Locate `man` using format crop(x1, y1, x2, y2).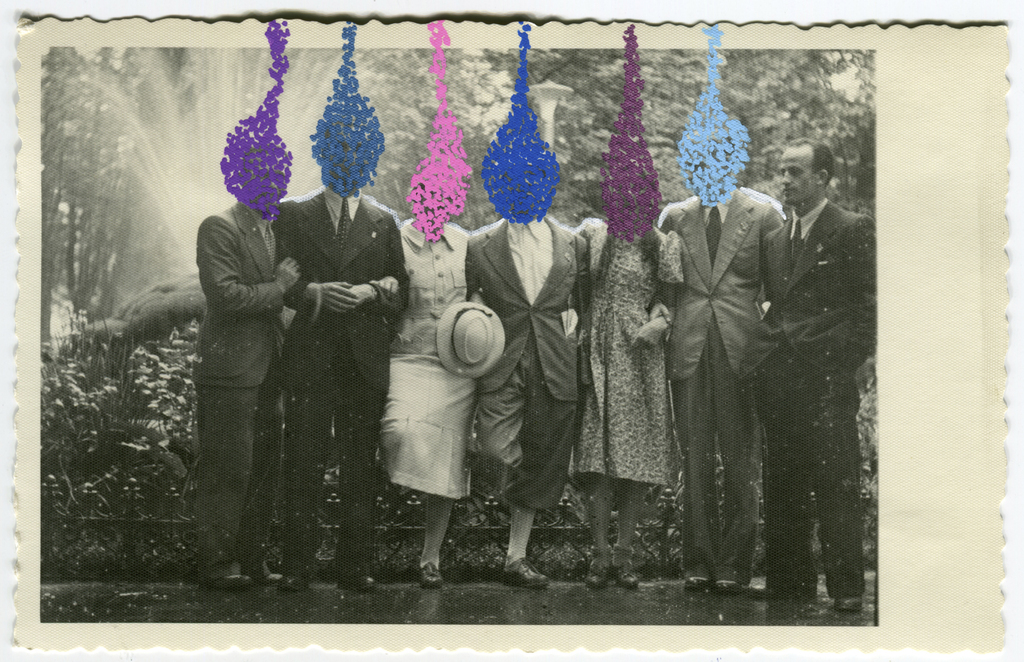
crop(657, 188, 787, 596).
